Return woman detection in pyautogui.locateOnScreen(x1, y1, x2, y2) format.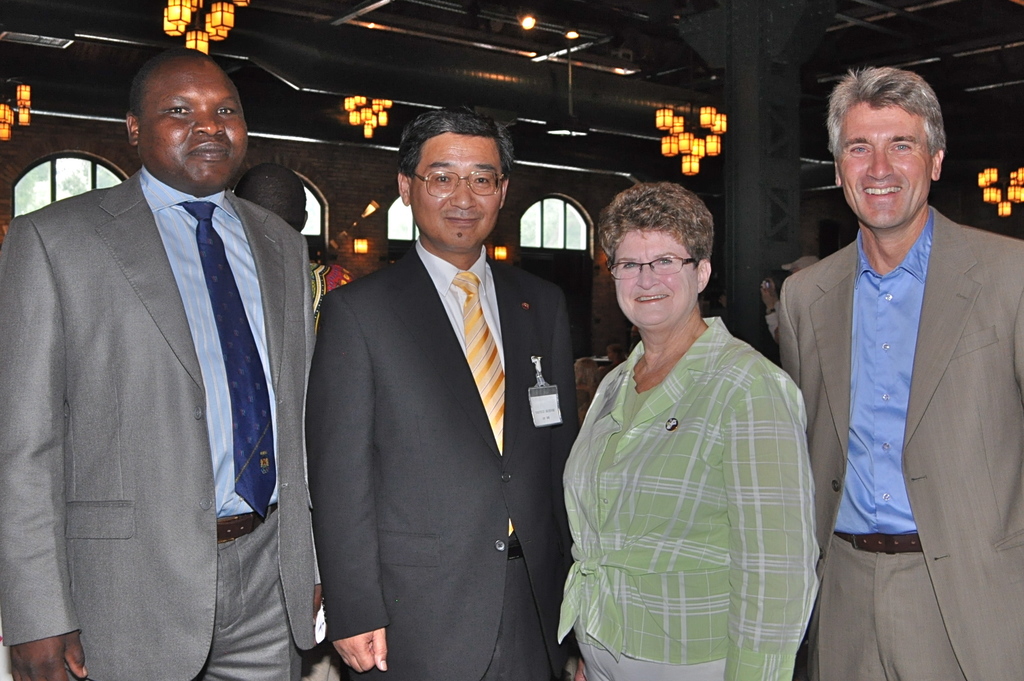
pyautogui.locateOnScreen(551, 182, 816, 680).
